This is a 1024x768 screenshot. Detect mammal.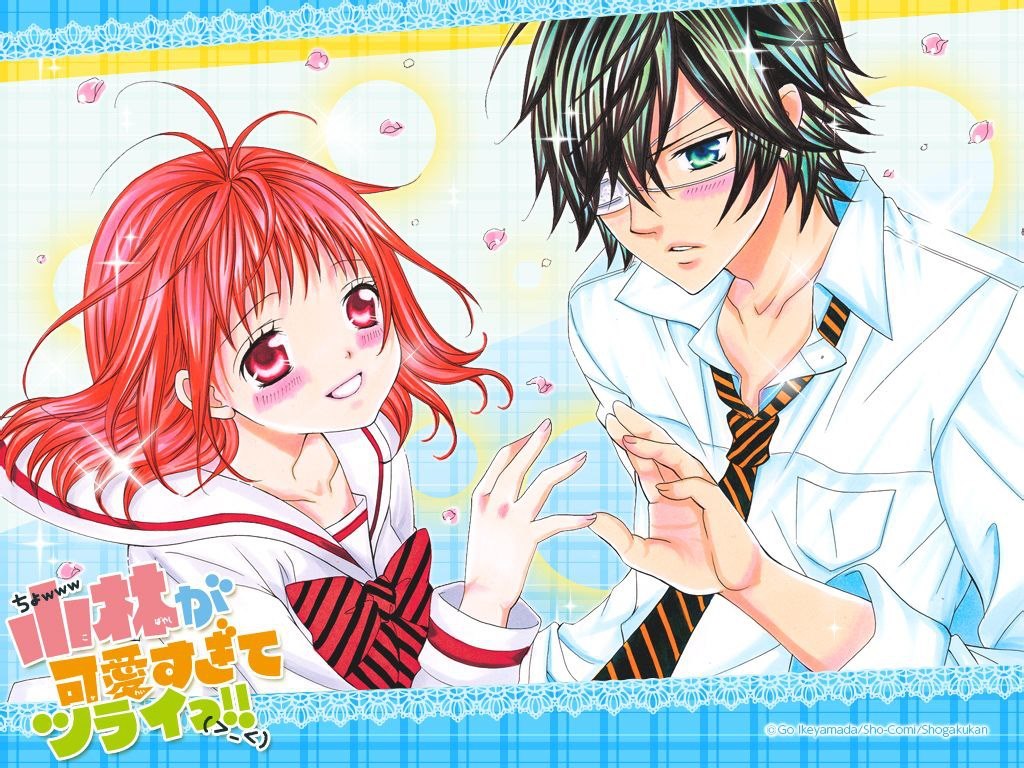
16, 113, 561, 634.
